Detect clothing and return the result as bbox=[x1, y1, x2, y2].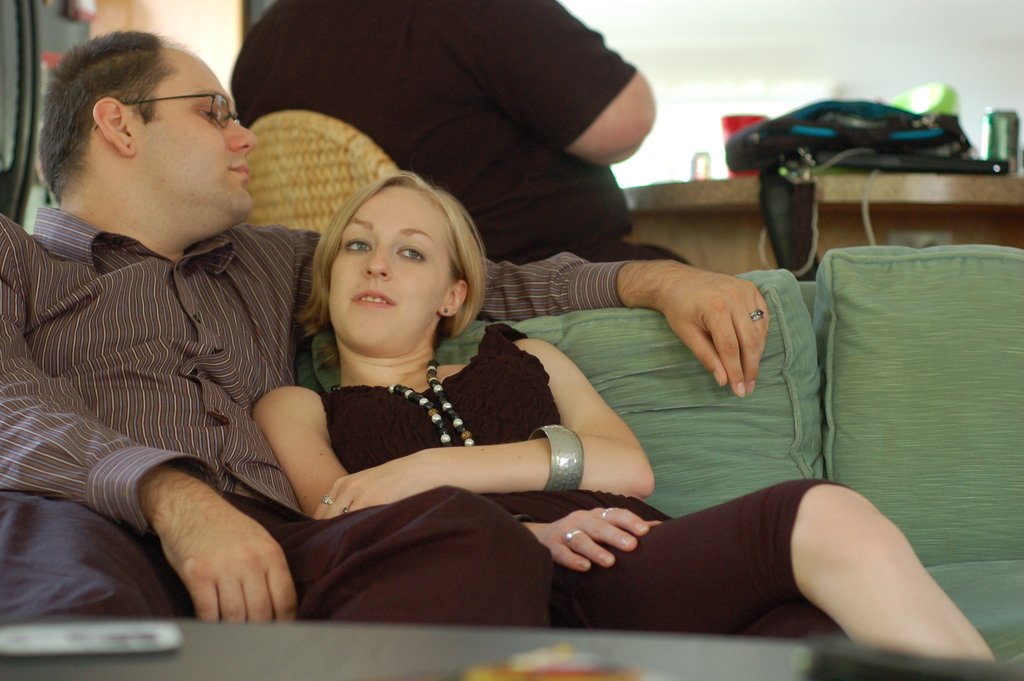
bbox=[230, 0, 696, 271].
